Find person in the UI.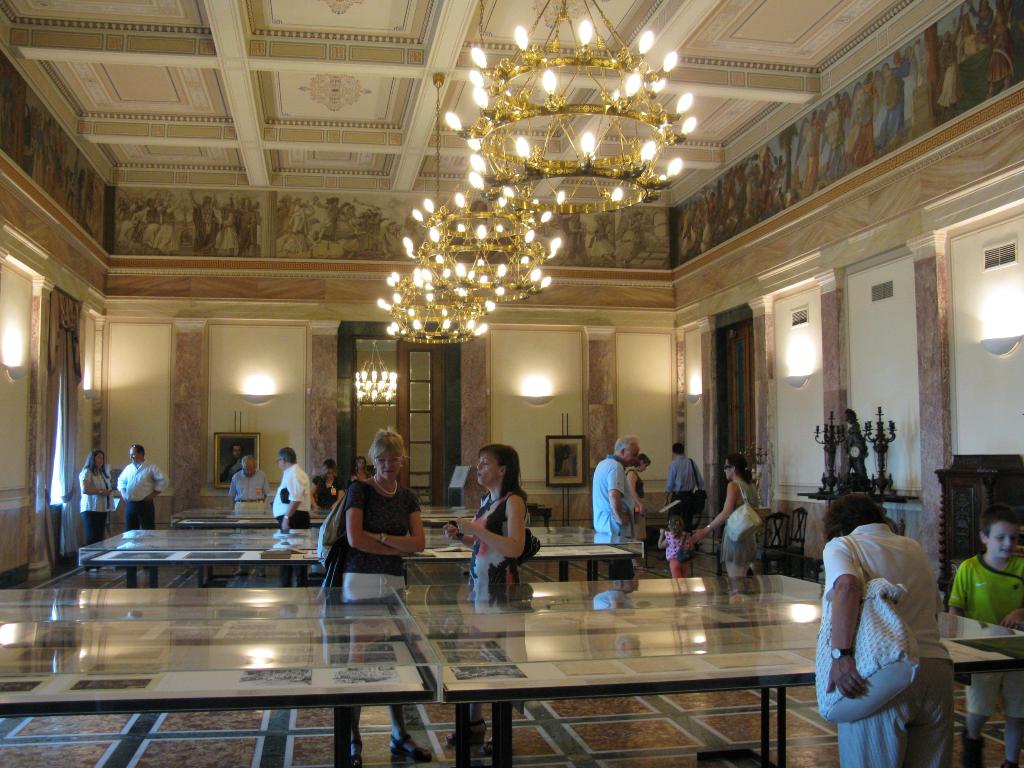
UI element at (left=666, top=444, right=701, bottom=528).
